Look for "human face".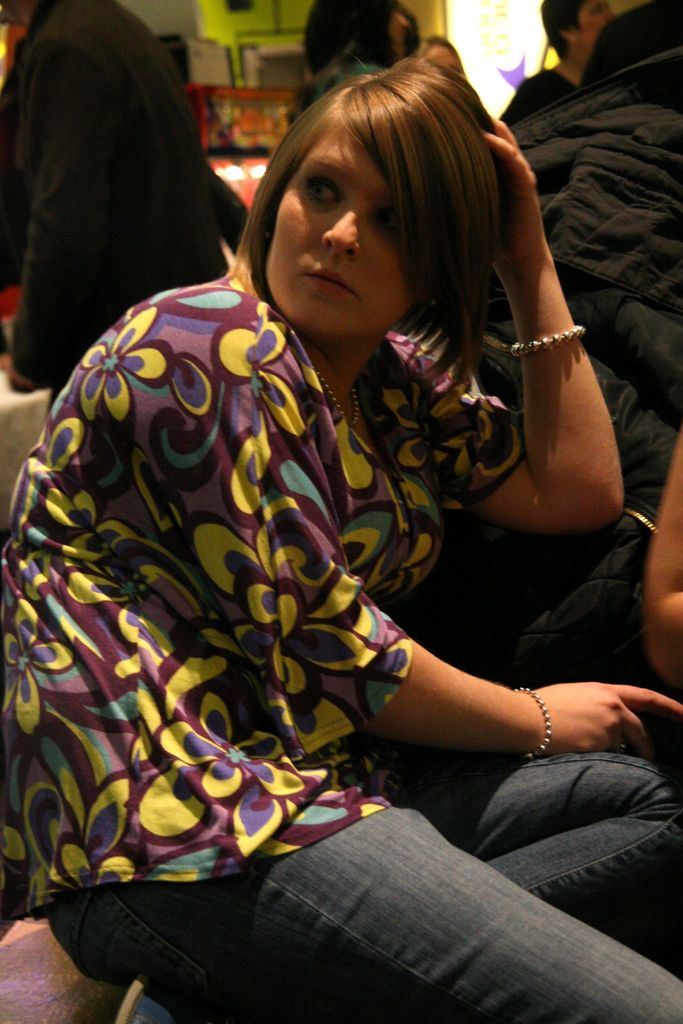
Found: x1=263, y1=120, x2=417, y2=330.
